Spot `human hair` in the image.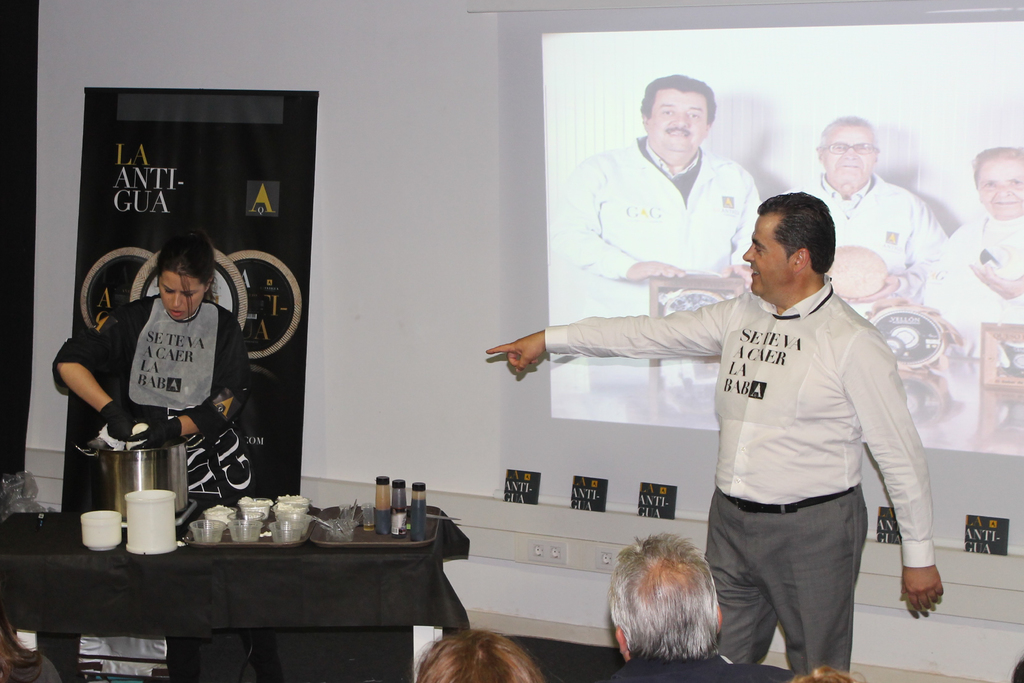
`human hair` found at x1=418, y1=632, x2=548, y2=682.
